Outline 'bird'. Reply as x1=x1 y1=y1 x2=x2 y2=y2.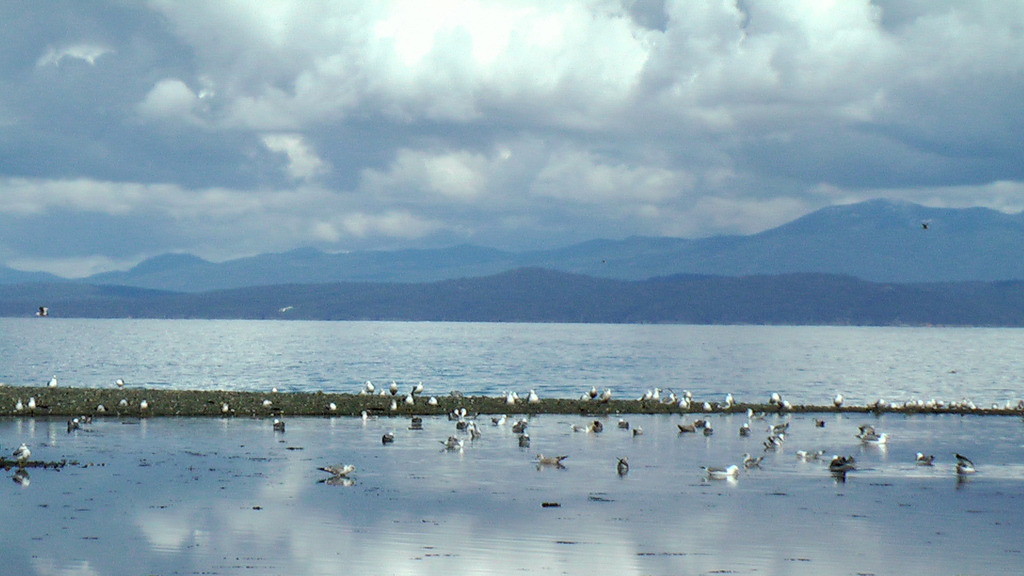
x1=22 y1=388 x2=40 y2=419.
